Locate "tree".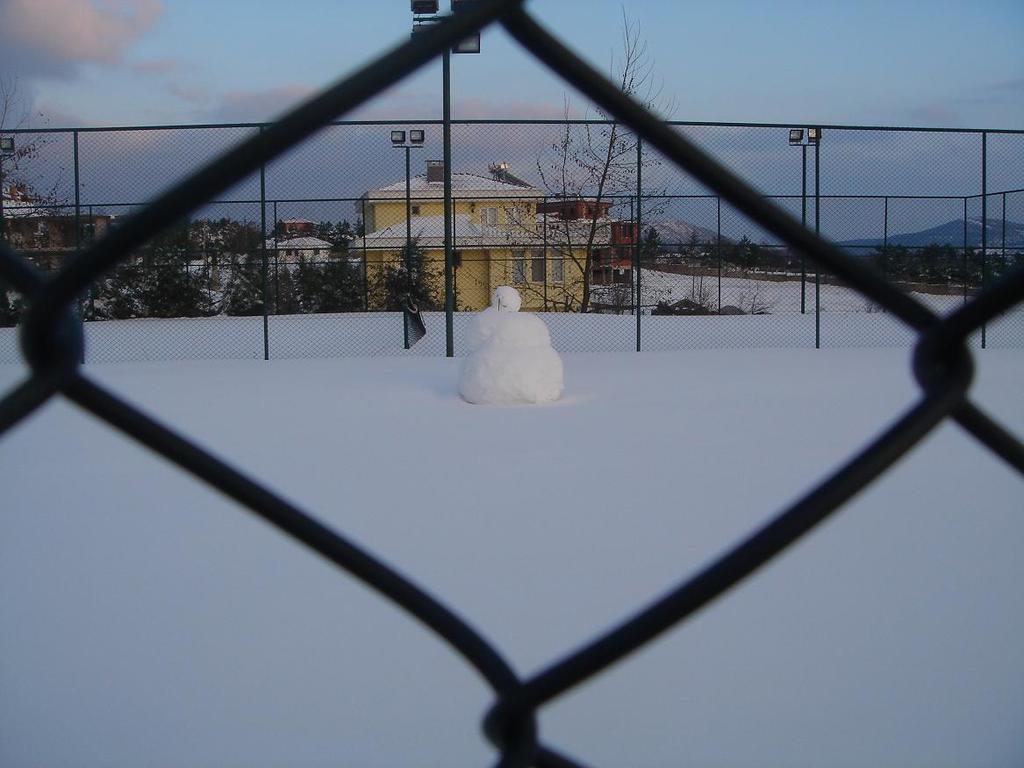
Bounding box: 0 75 460 315.
